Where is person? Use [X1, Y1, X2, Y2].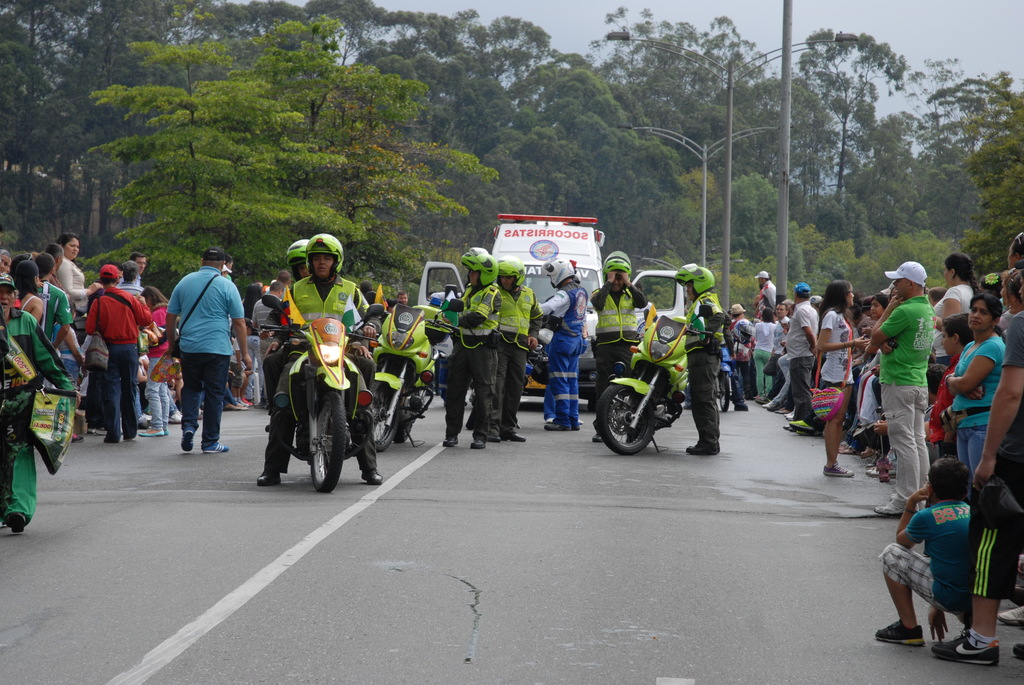
[721, 299, 758, 410].
